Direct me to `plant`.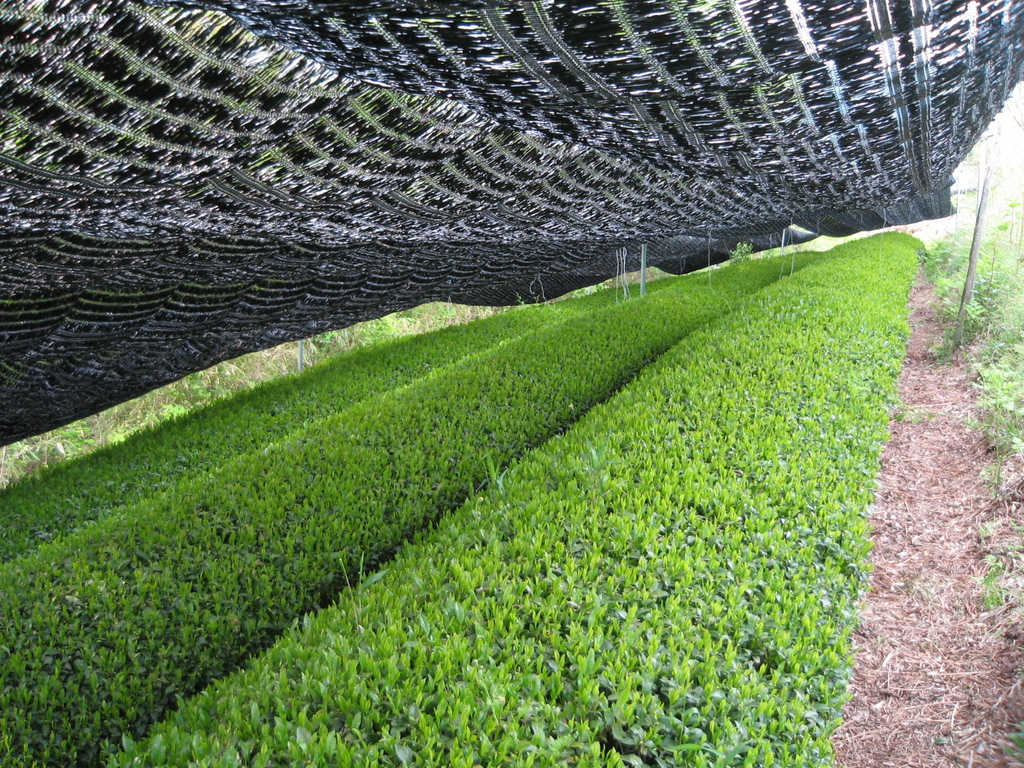
Direction: select_region(724, 239, 756, 268).
